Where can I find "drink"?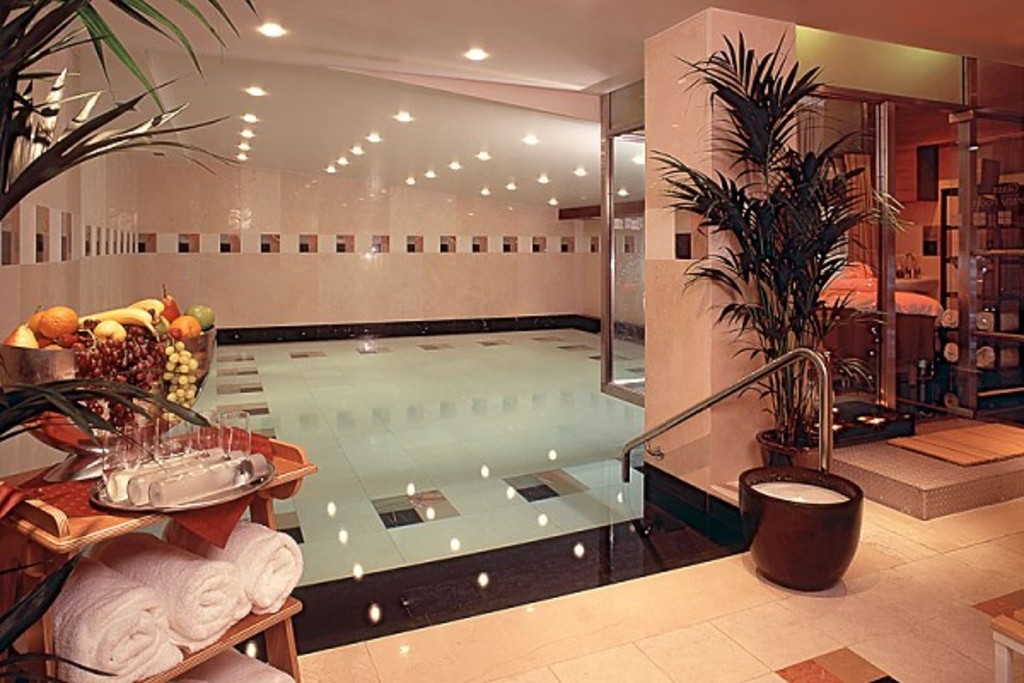
You can find it at bbox(155, 463, 259, 504).
